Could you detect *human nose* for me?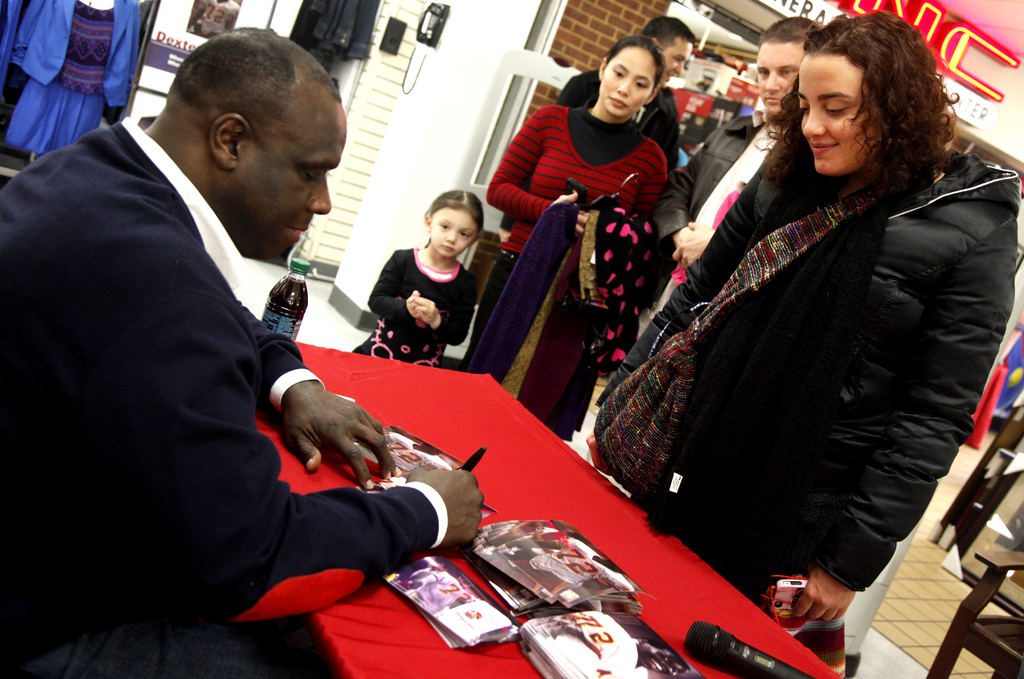
Detection result: <region>803, 105, 825, 140</region>.
